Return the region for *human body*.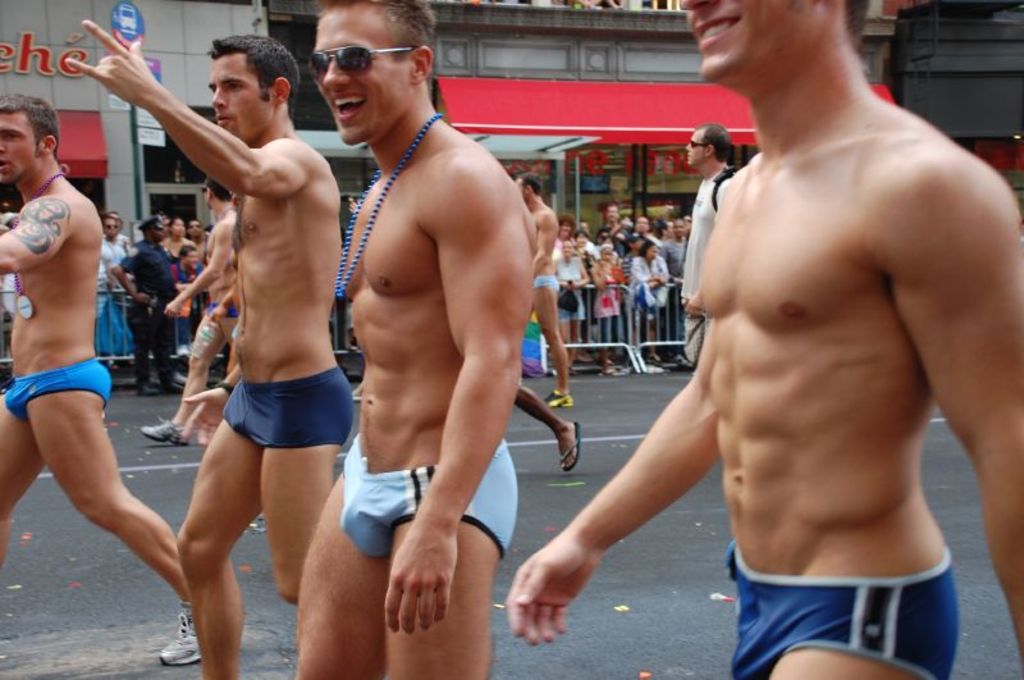
[513,169,568,414].
